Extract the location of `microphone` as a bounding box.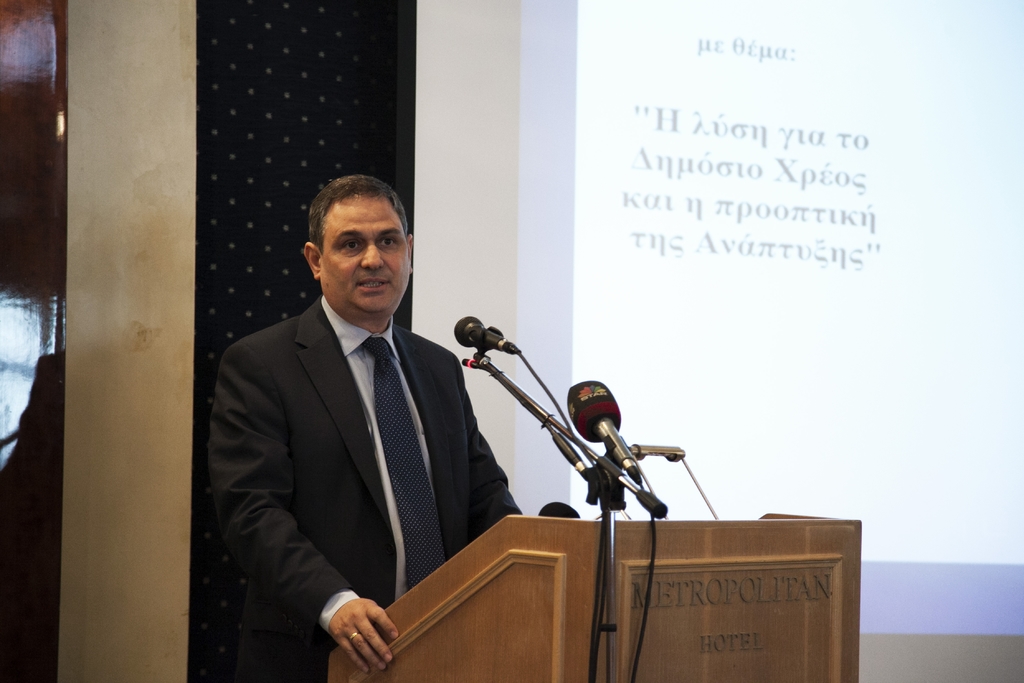
box(450, 312, 525, 356).
